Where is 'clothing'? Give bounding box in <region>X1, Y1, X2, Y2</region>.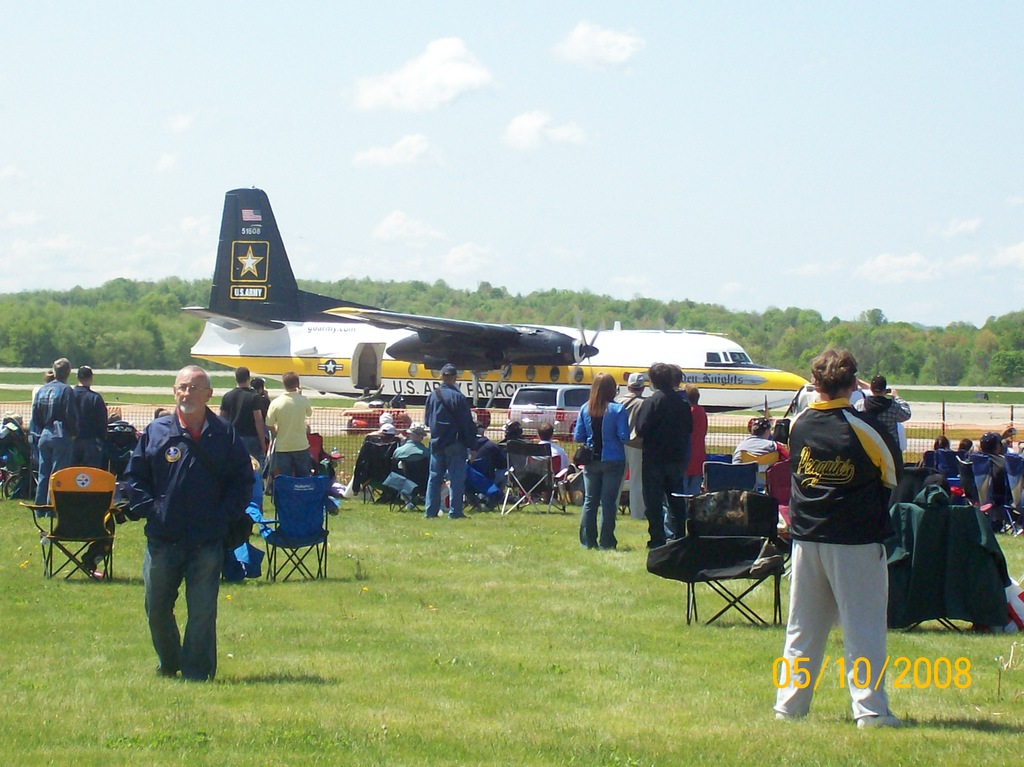
<region>125, 373, 261, 684</region>.
